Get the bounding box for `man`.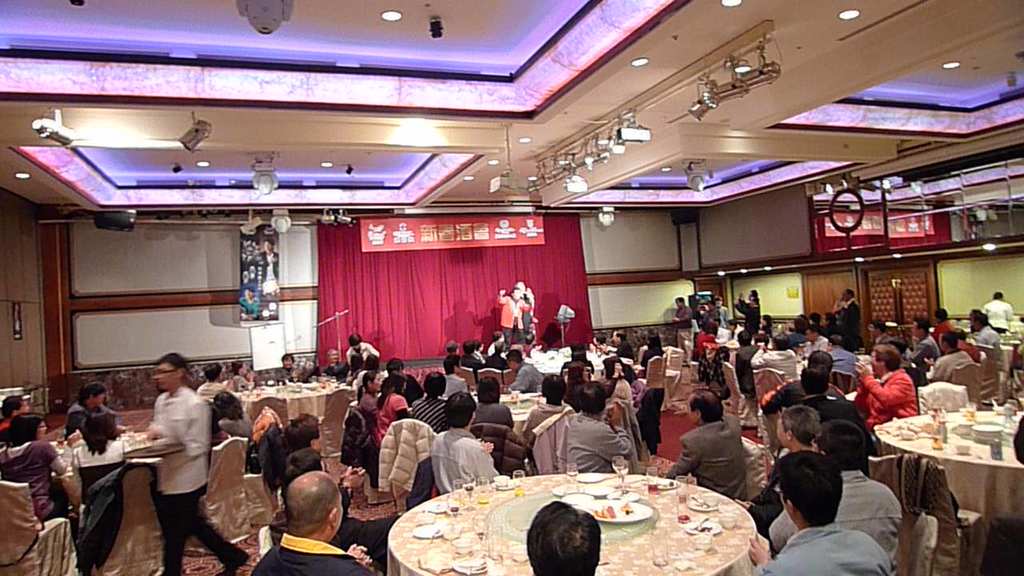
{"x1": 838, "y1": 288, "x2": 863, "y2": 351}.
